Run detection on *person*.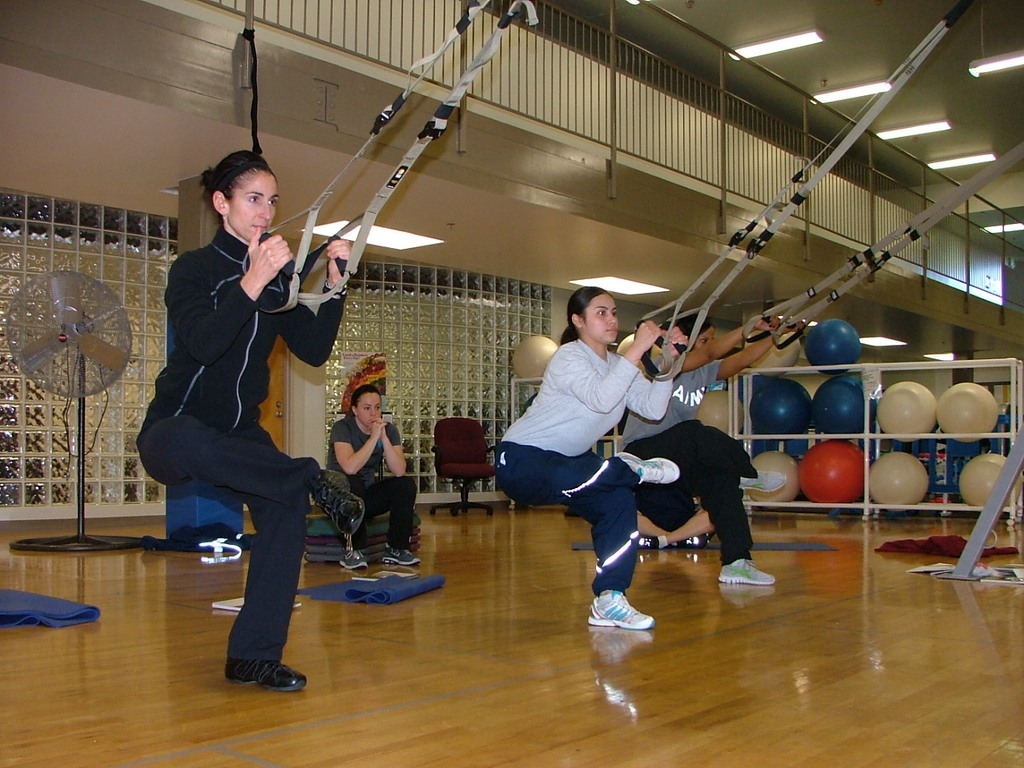
Result: x1=488, y1=282, x2=679, y2=630.
